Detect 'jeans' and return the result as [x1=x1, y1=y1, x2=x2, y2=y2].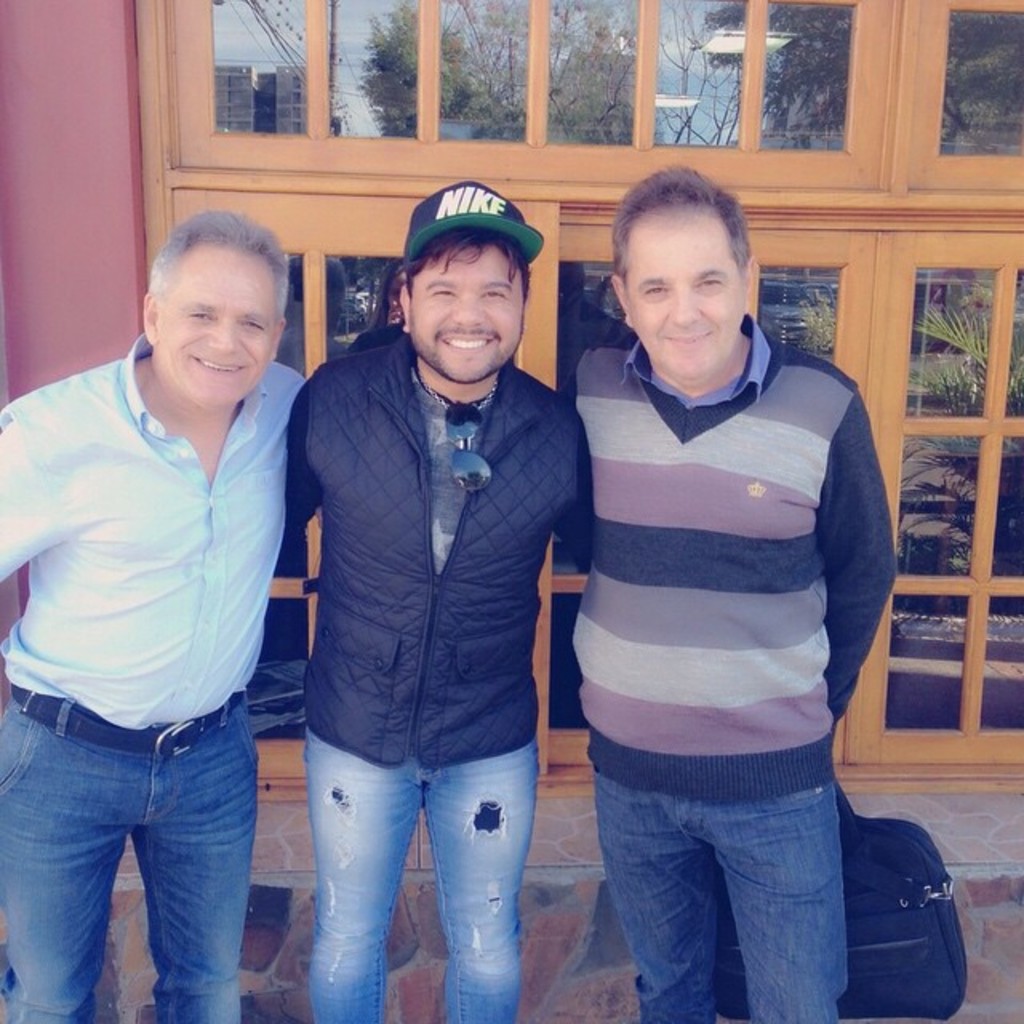
[x1=30, y1=702, x2=272, y2=1021].
